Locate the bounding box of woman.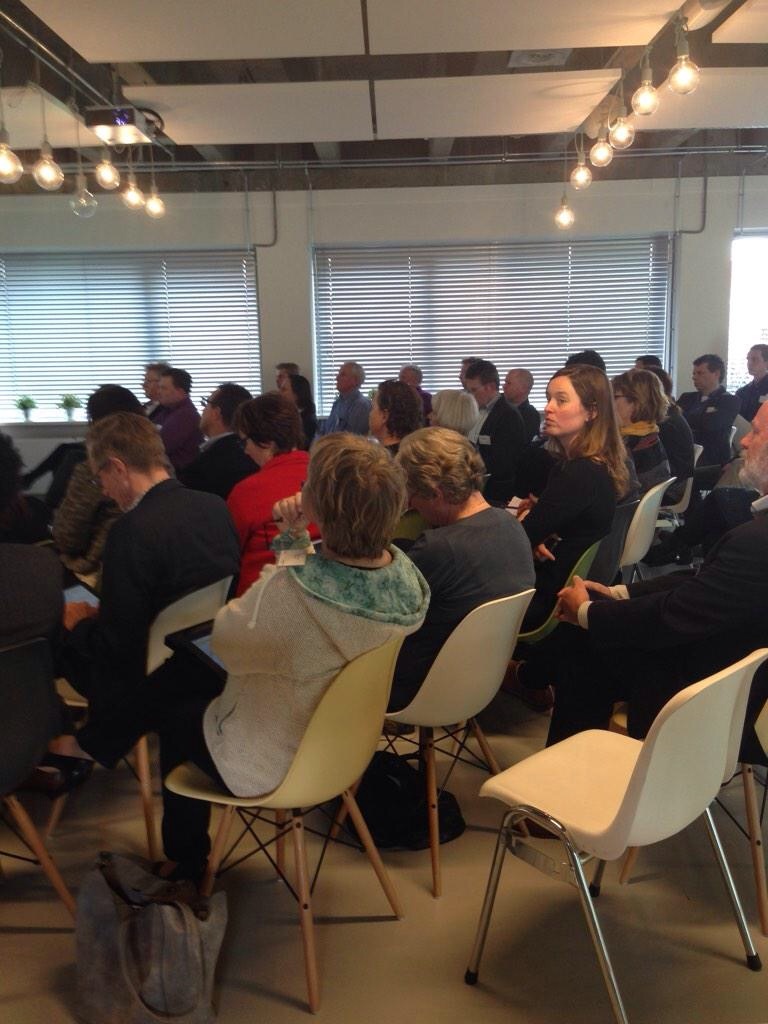
Bounding box: pyautogui.locateOnScreen(396, 367, 428, 404).
